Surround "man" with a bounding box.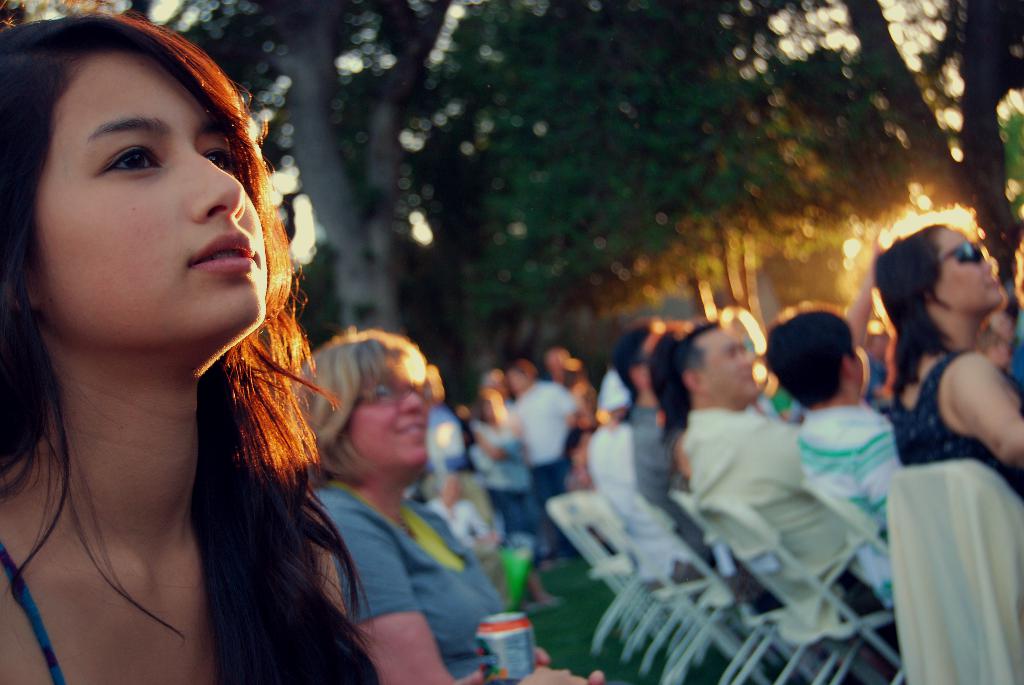
[758,303,938,597].
